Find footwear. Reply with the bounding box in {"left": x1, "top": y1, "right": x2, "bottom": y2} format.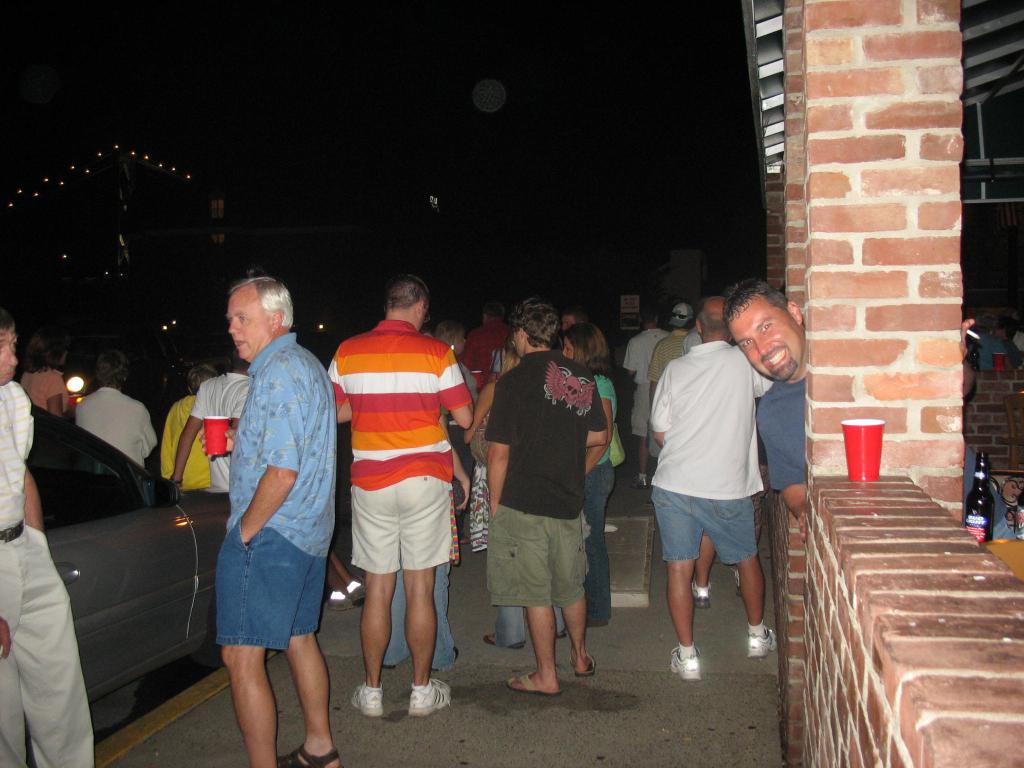
{"left": 693, "top": 581, "right": 712, "bottom": 607}.
